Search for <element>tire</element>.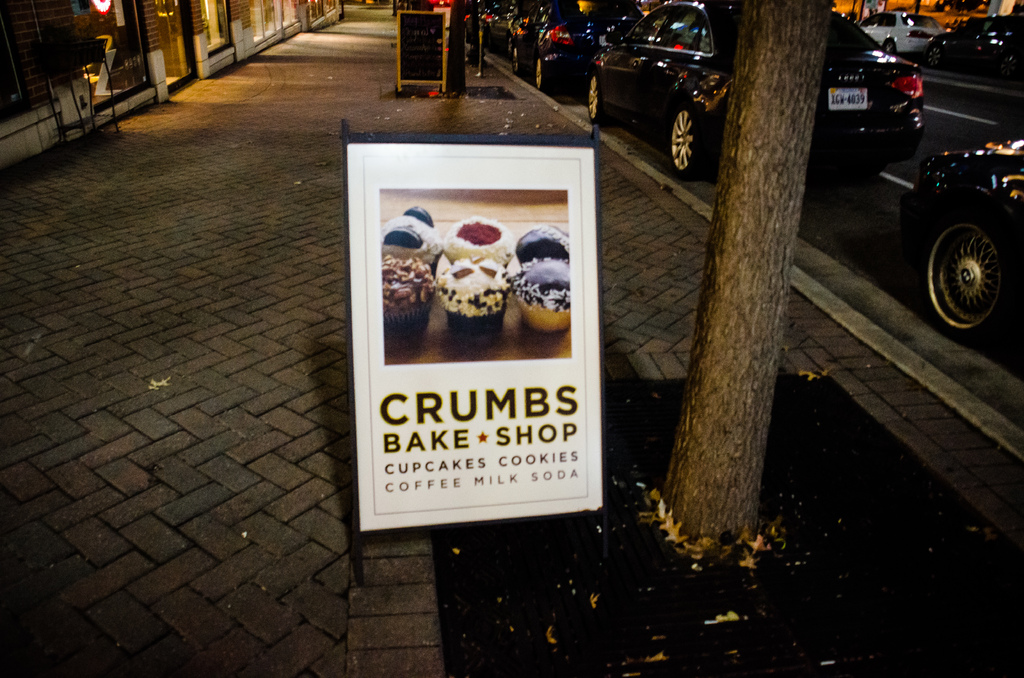
Found at select_region(536, 55, 551, 88).
